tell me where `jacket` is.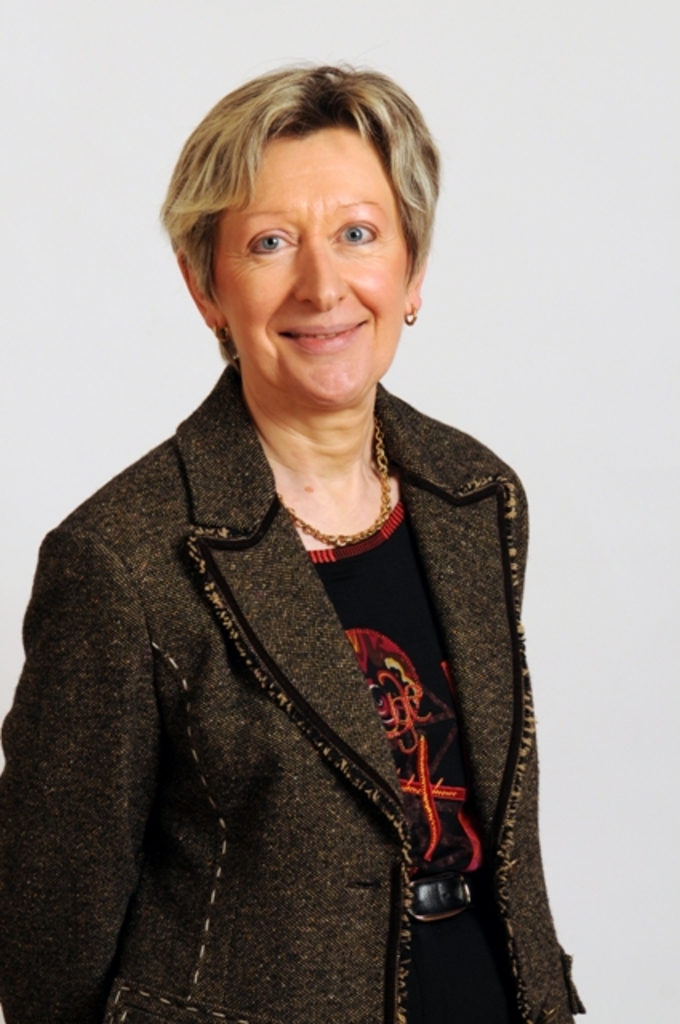
`jacket` is at detection(0, 251, 587, 1003).
